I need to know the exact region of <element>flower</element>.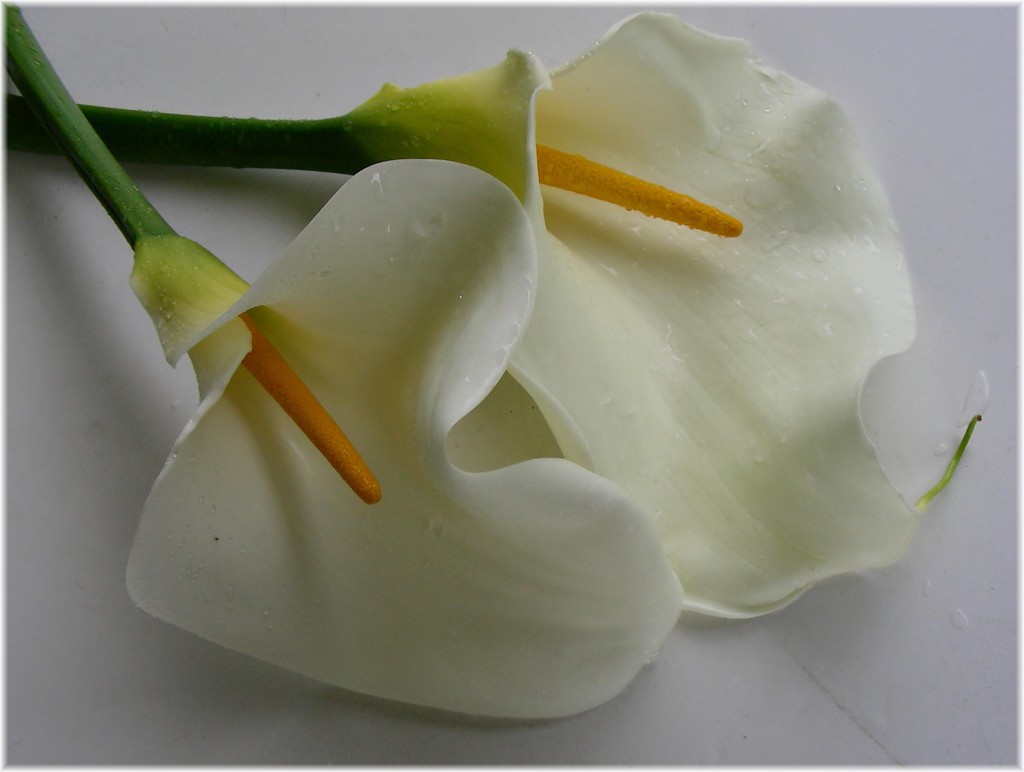
Region: Rect(121, 161, 701, 728).
